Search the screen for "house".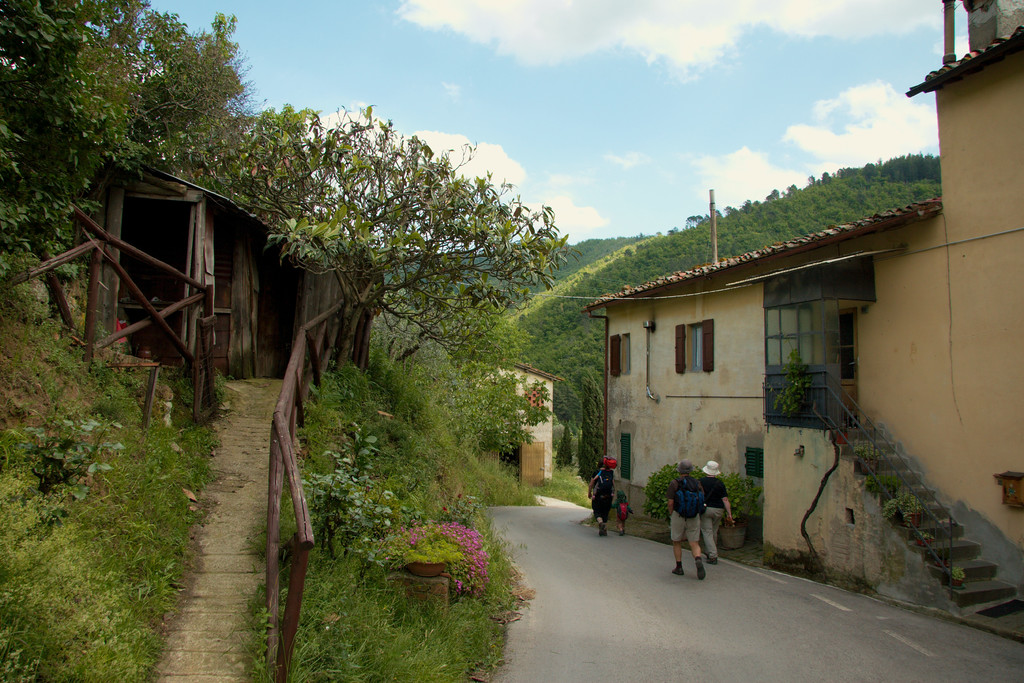
Found at (left=589, top=0, right=1023, bottom=640).
